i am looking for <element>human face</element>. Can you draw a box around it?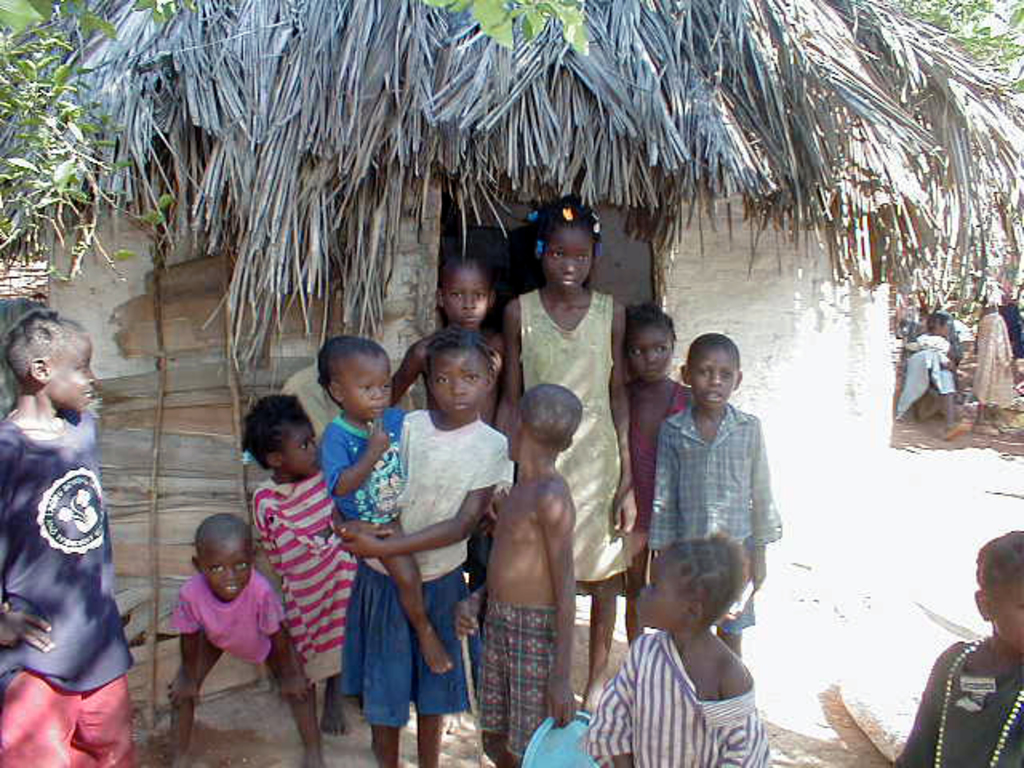
Sure, the bounding box is 280 416 317 477.
